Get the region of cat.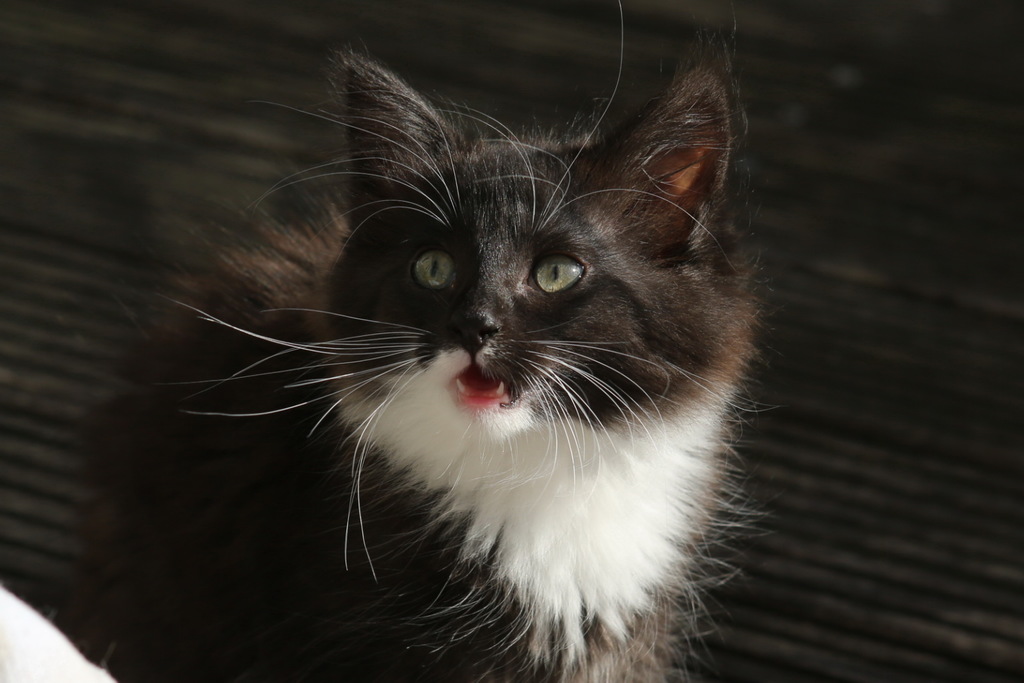
locate(147, 0, 771, 682).
